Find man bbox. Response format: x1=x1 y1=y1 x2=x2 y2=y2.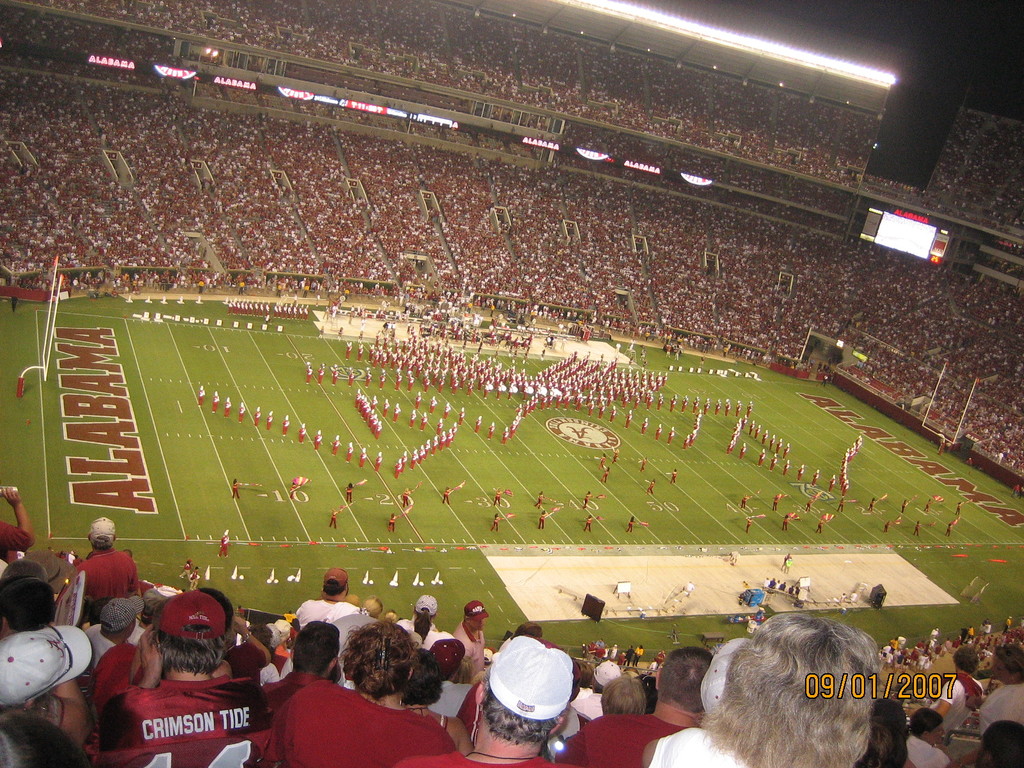
x1=812 y1=472 x2=820 y2=483.
